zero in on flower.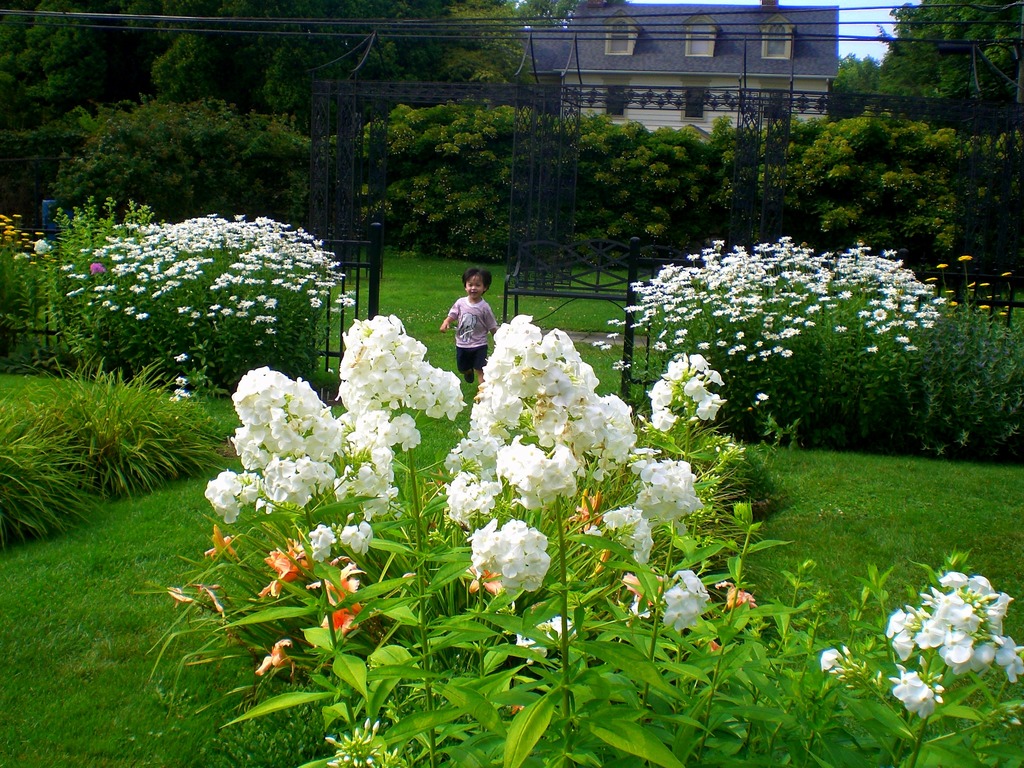
Zeroed in: bbox(227, 294, 238, 302).
